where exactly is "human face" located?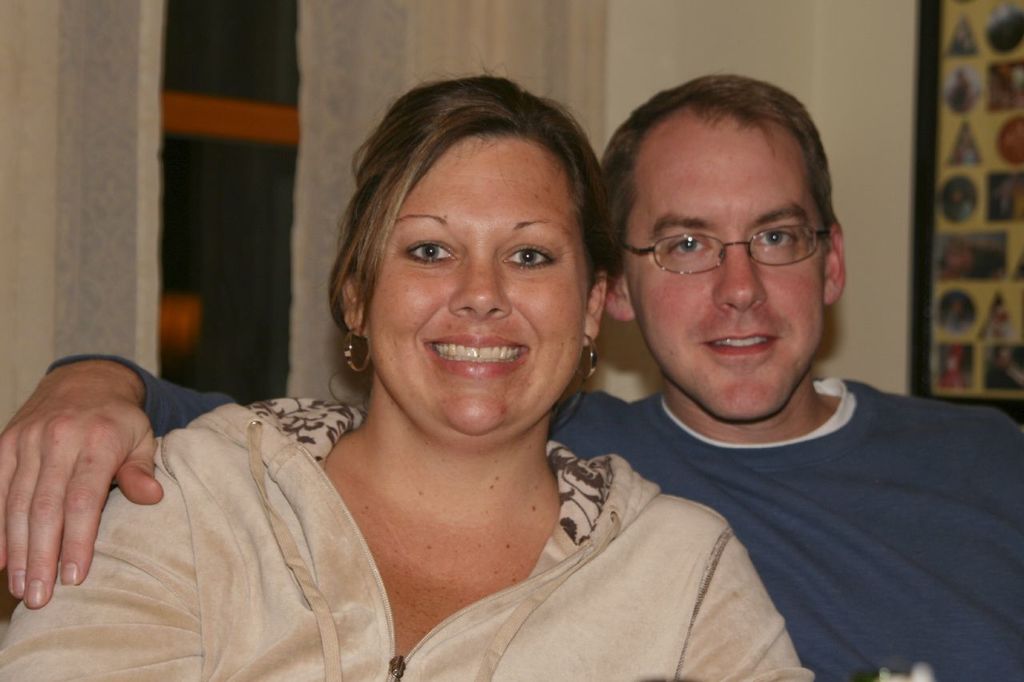
Its bounding box is <bbox>622, 124, 824, 428</bbox>.
